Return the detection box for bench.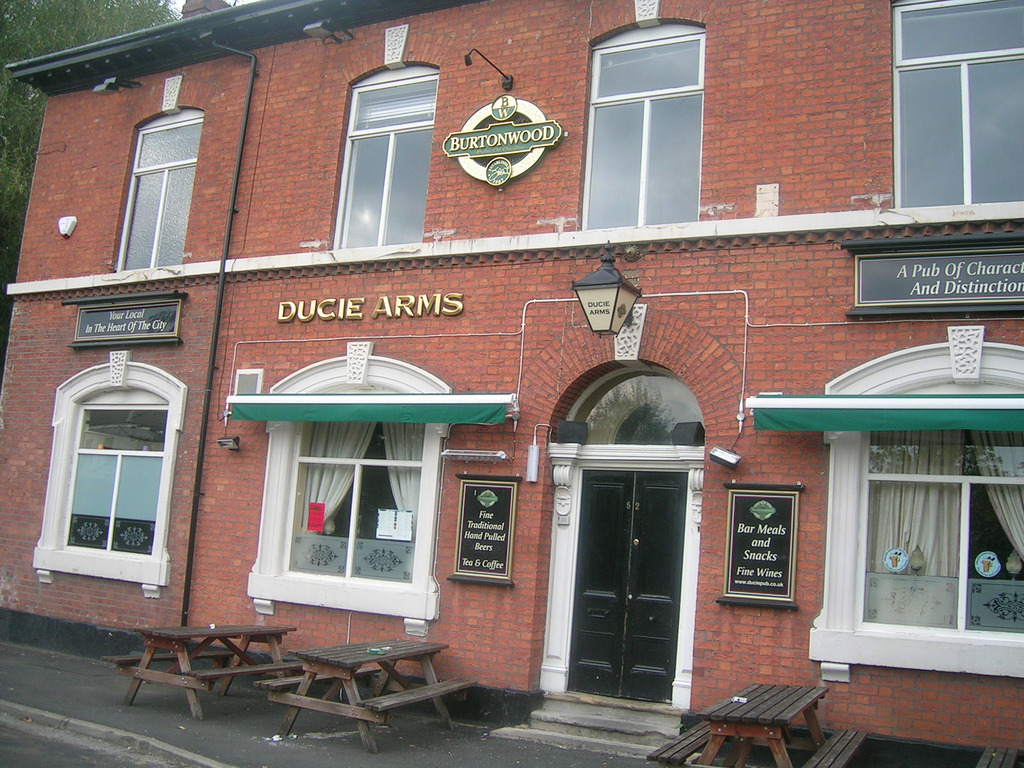
(left=257, top=637, right=477, bottom=757).
